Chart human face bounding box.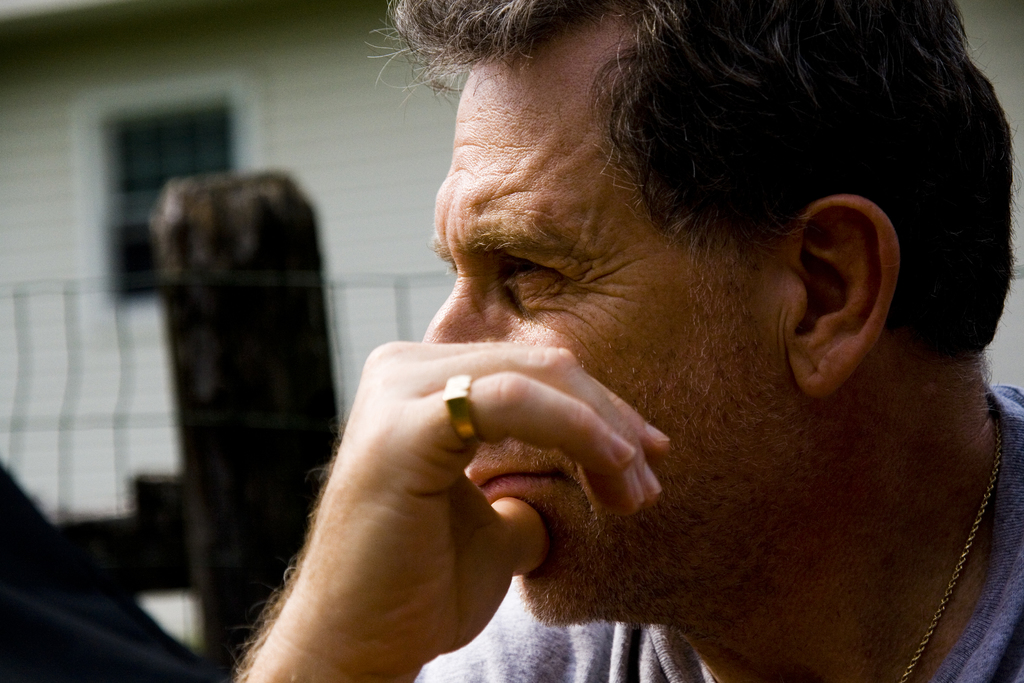
Charted: [422, 50, 774, 620].
